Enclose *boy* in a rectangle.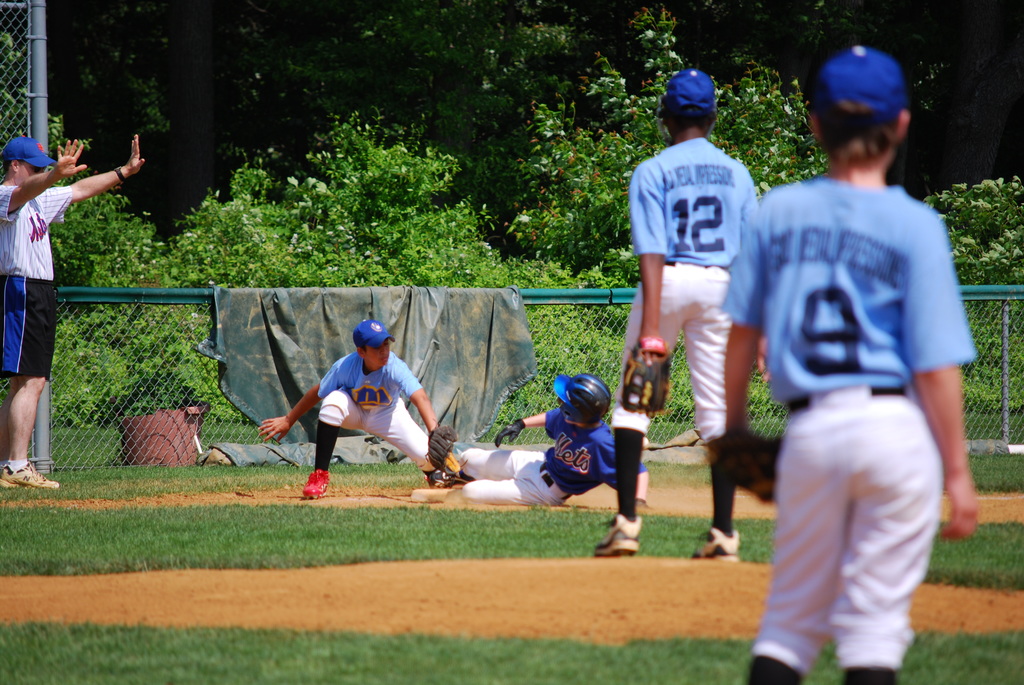
[596,62,748,560].
